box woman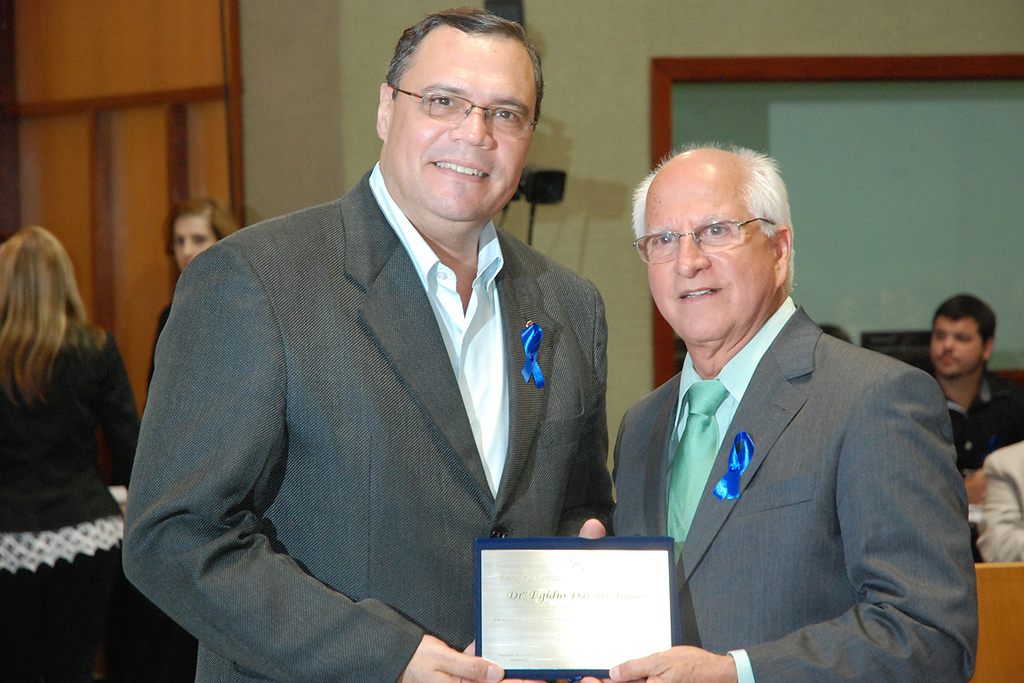
{"left": 0, "top": 219, "right": 159, "bottom": 680}
